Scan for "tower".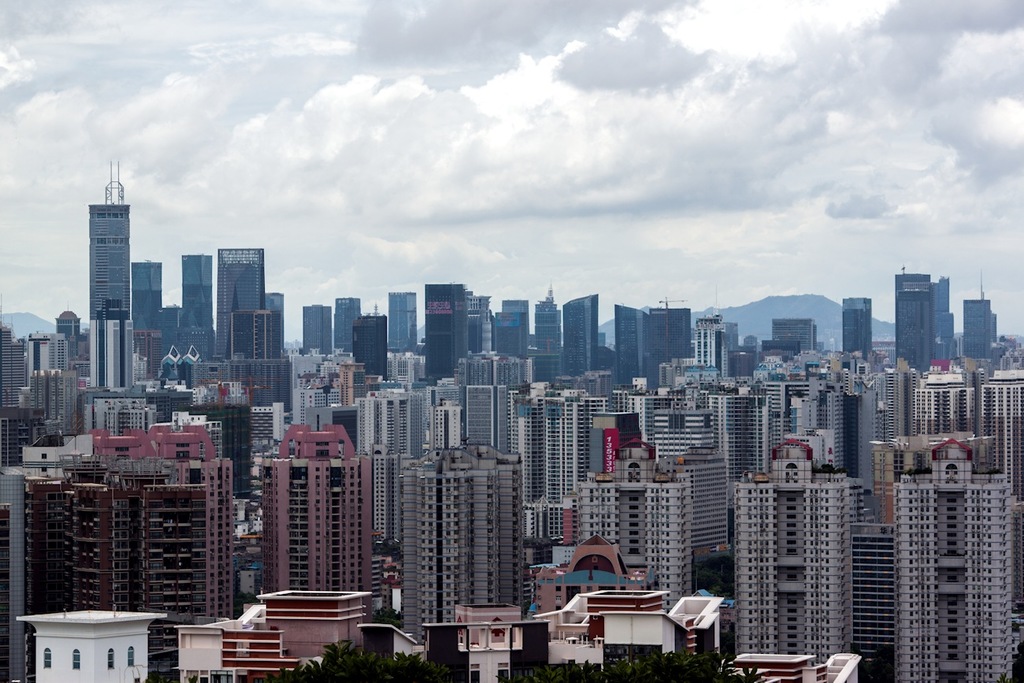
Scan result: {"x1": 237, "y1": 409, "x2": 372, "y2": 616}.
